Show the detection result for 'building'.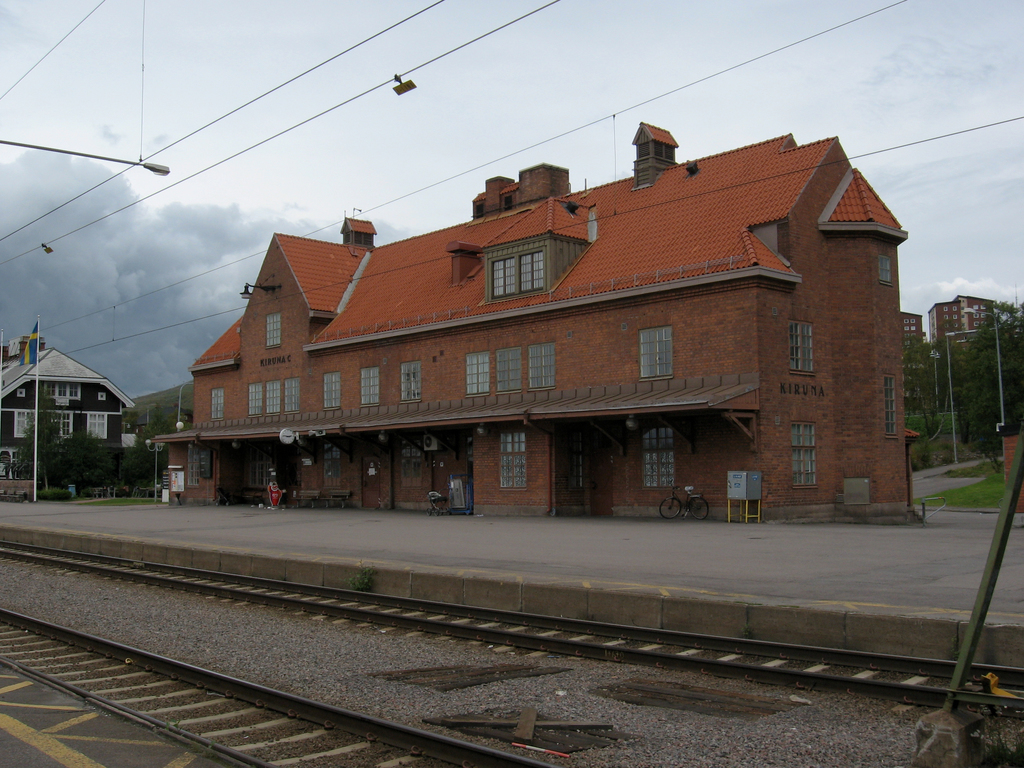
152 118 911 525.
